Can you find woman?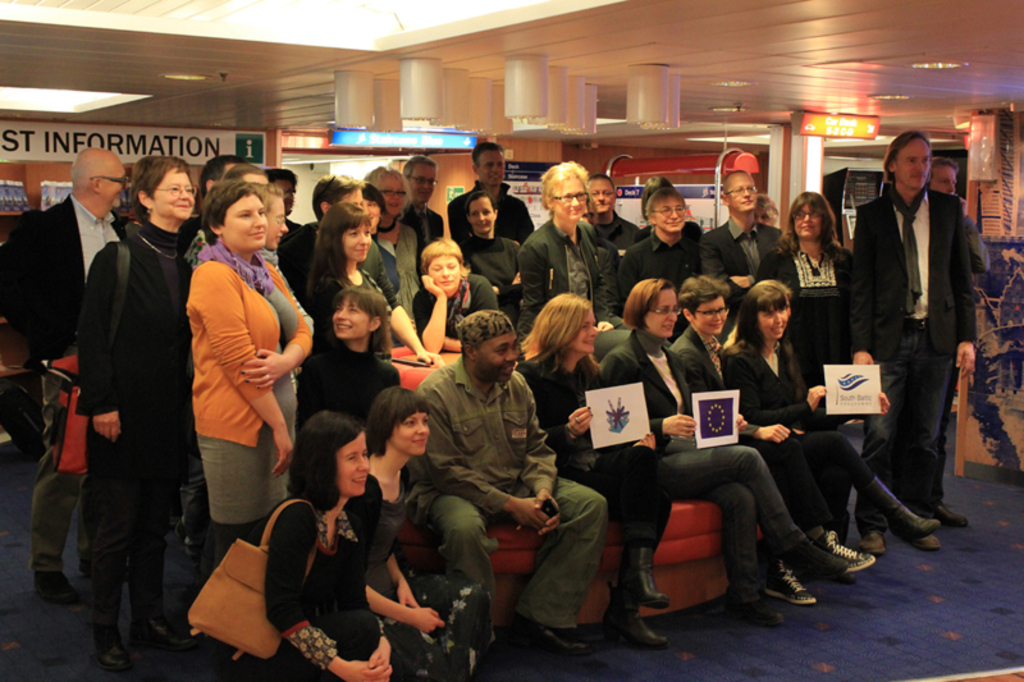
Yes, bounding box: (left=411, top=234, right=499, bottom=351).
